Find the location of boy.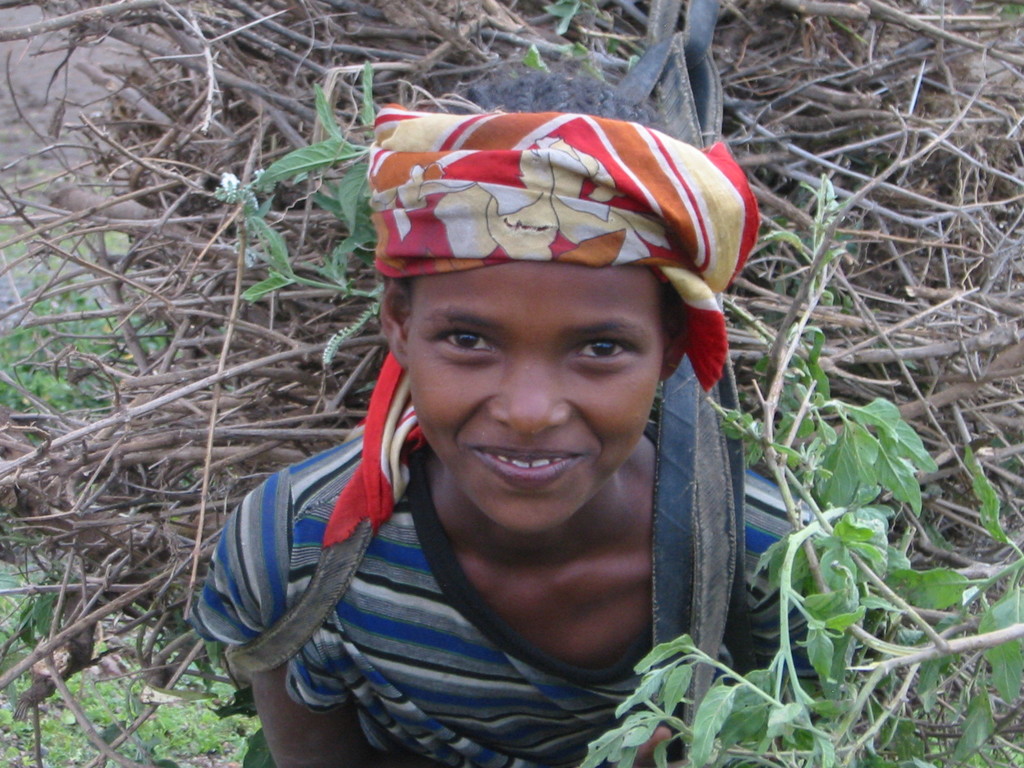
Location: [198, 76, 812, 767].
